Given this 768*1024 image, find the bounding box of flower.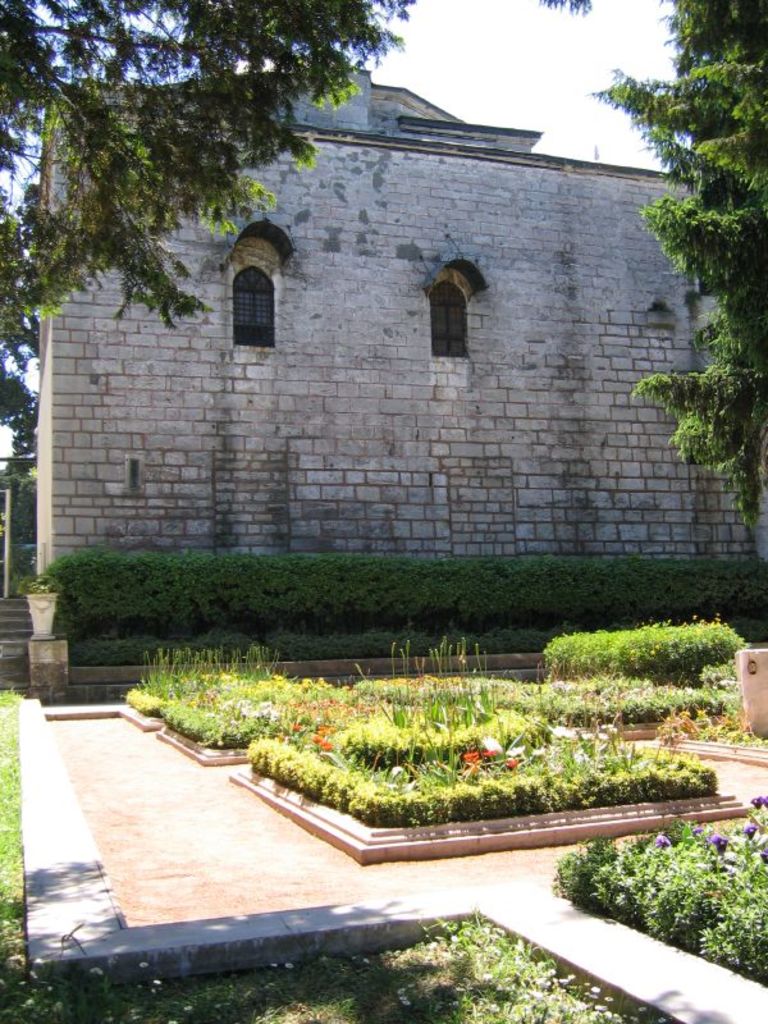
BBox(745, 791, 758, 819).
